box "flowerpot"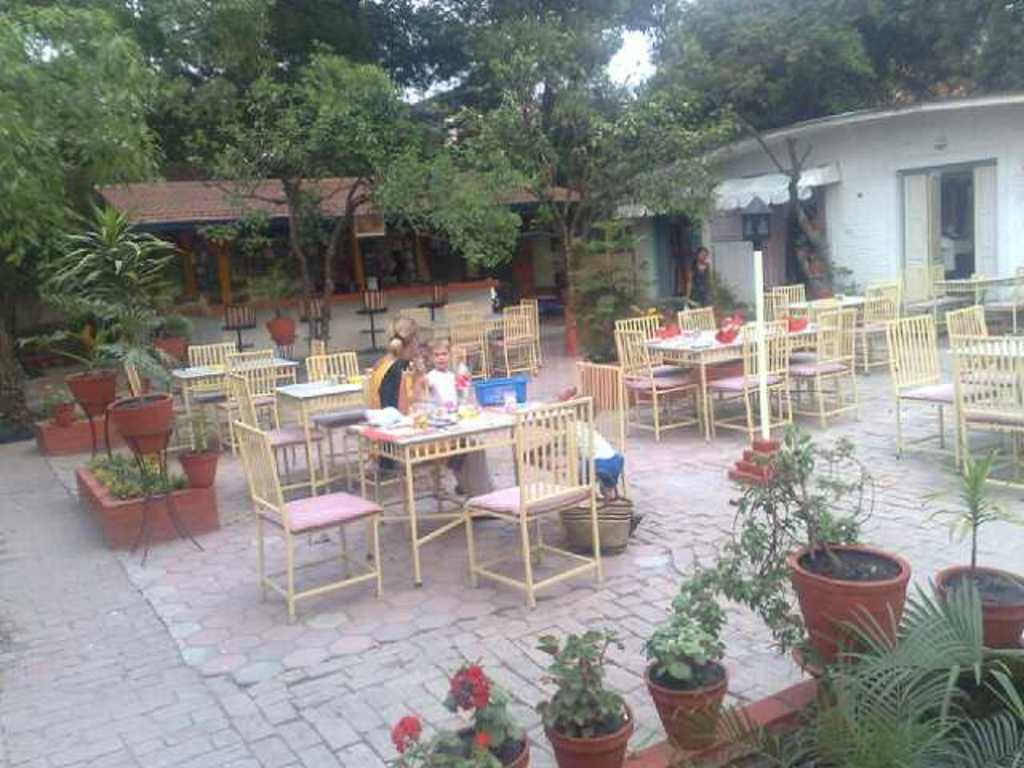
642 650 726 750
